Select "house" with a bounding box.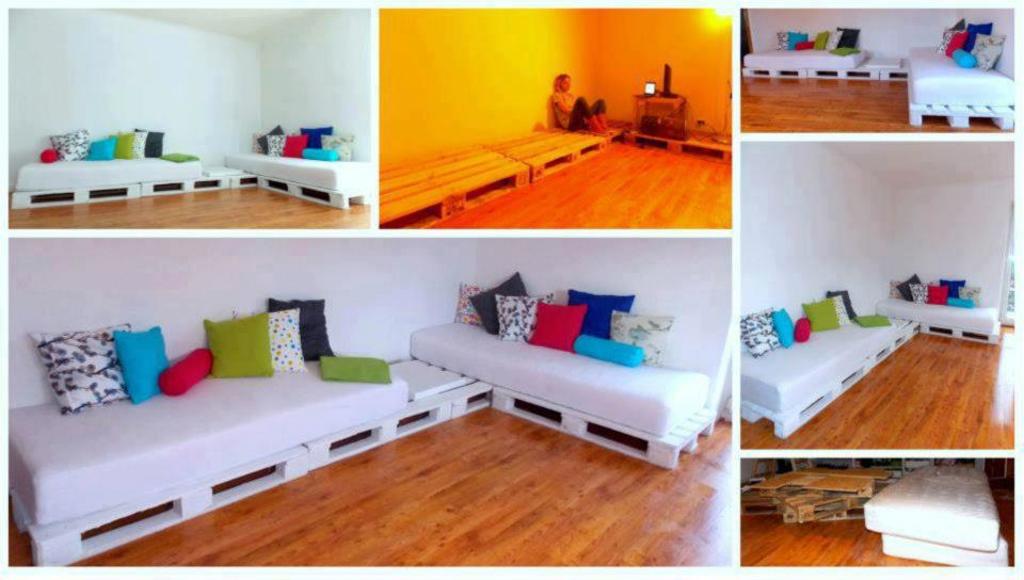
4 0 372 224.
